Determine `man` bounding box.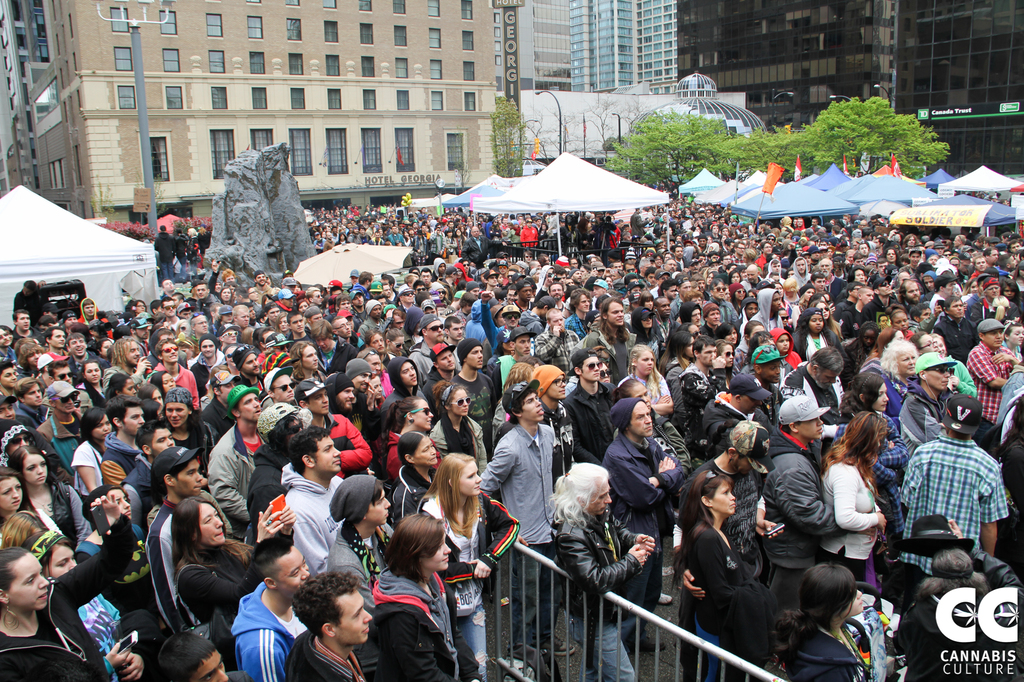
Determined: left=641, top=261, right=655, bottom=274.
